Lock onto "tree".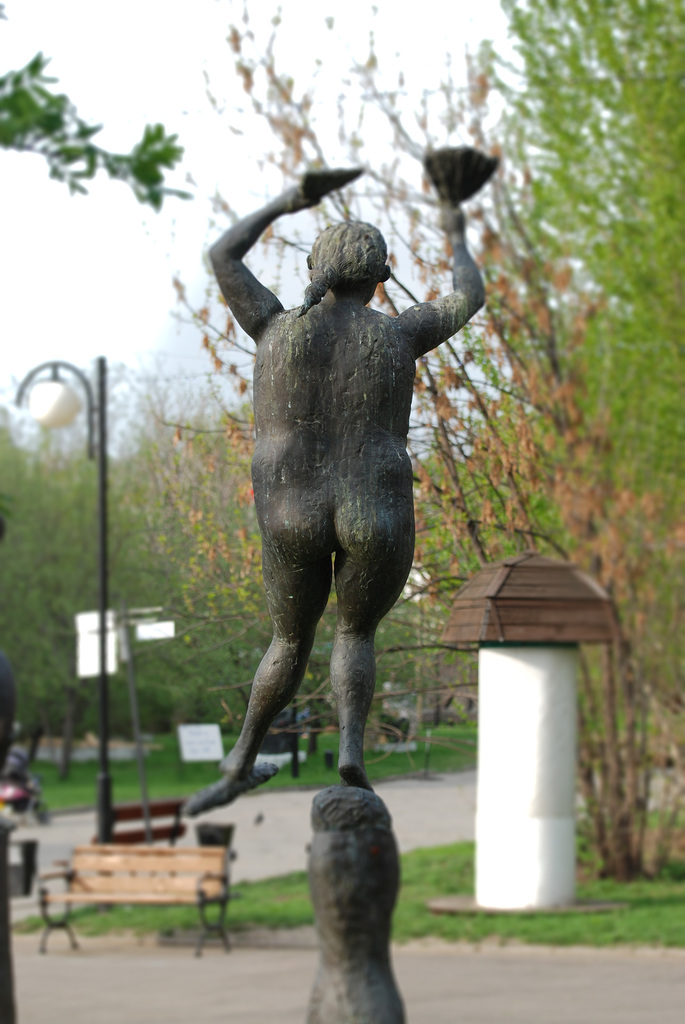
Locked: crop(146, 3, 487, 767).
